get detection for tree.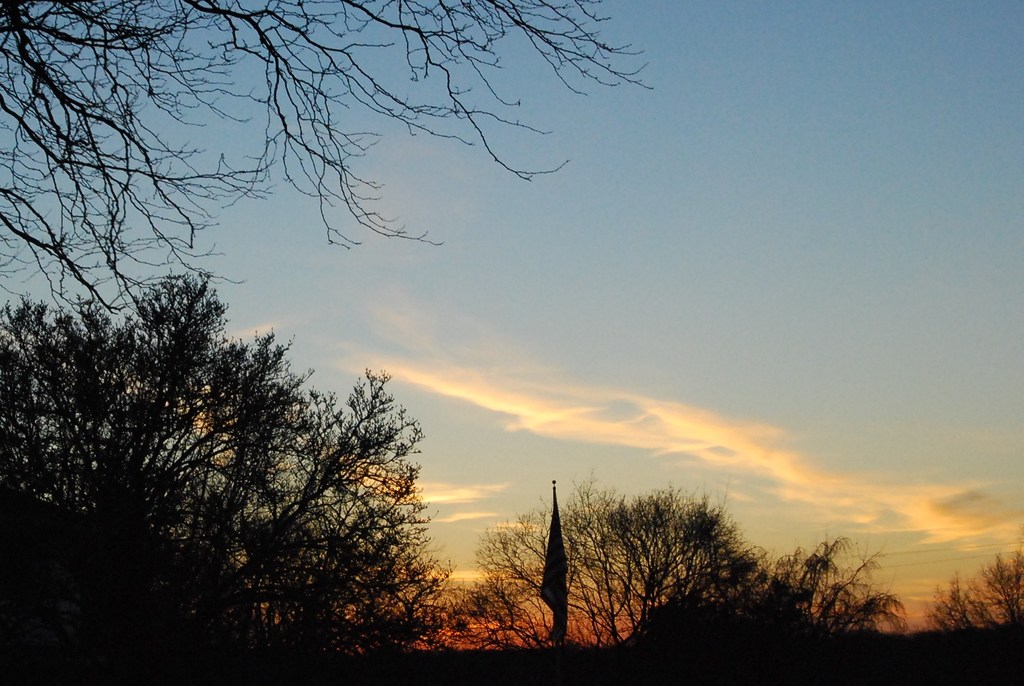
Detection: x1=0, y1=0, x2=653, y2=320.
